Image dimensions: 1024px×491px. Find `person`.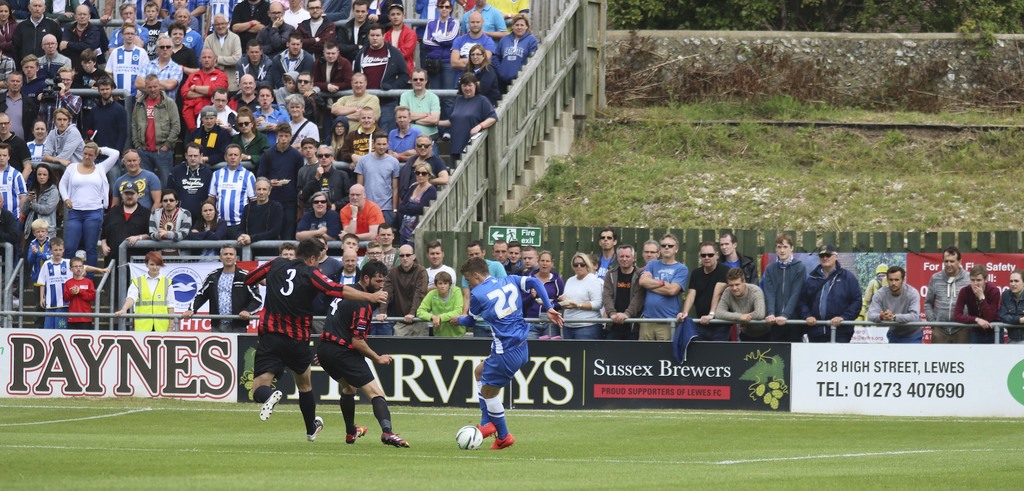
600 247 647 341.
